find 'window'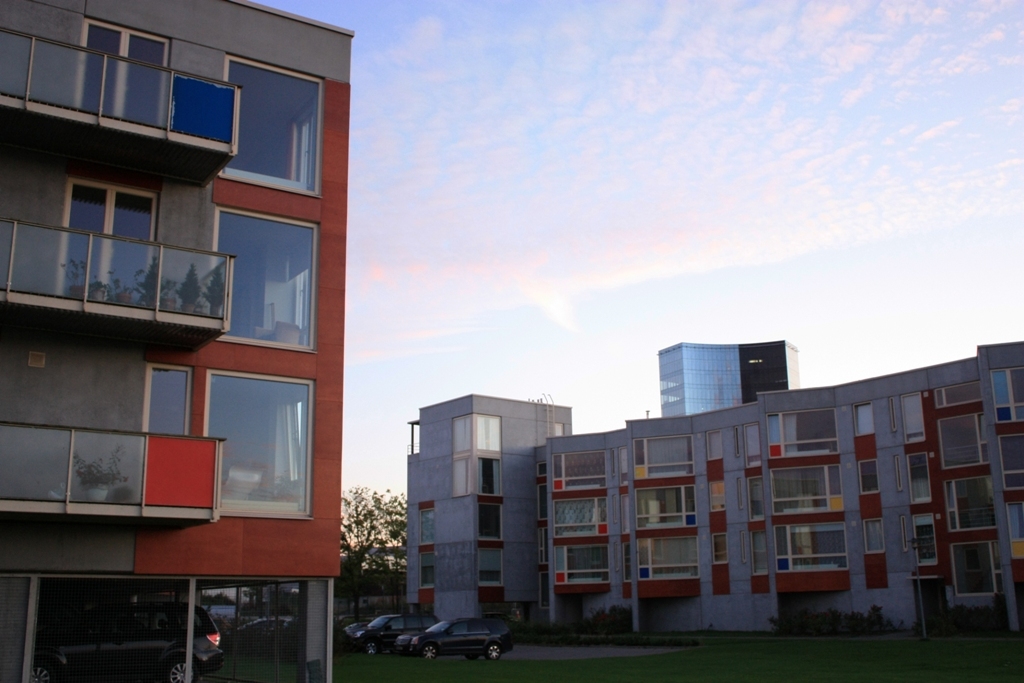
640 532 699 582
